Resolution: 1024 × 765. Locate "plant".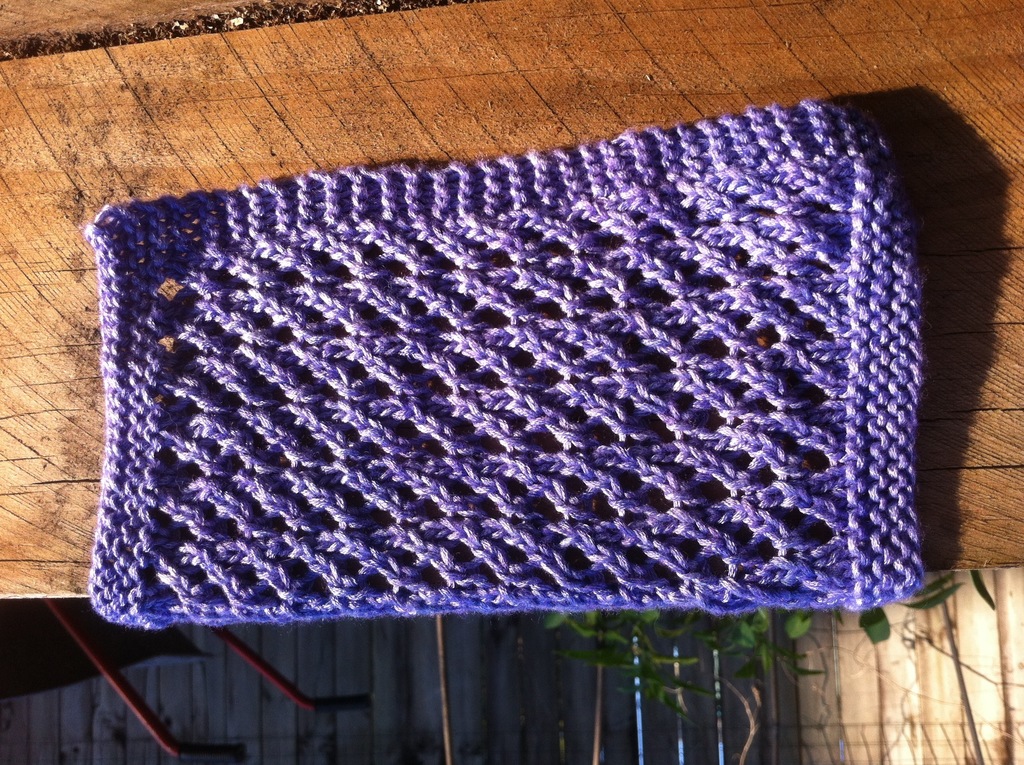
box=[522, 571, 998, 764].
